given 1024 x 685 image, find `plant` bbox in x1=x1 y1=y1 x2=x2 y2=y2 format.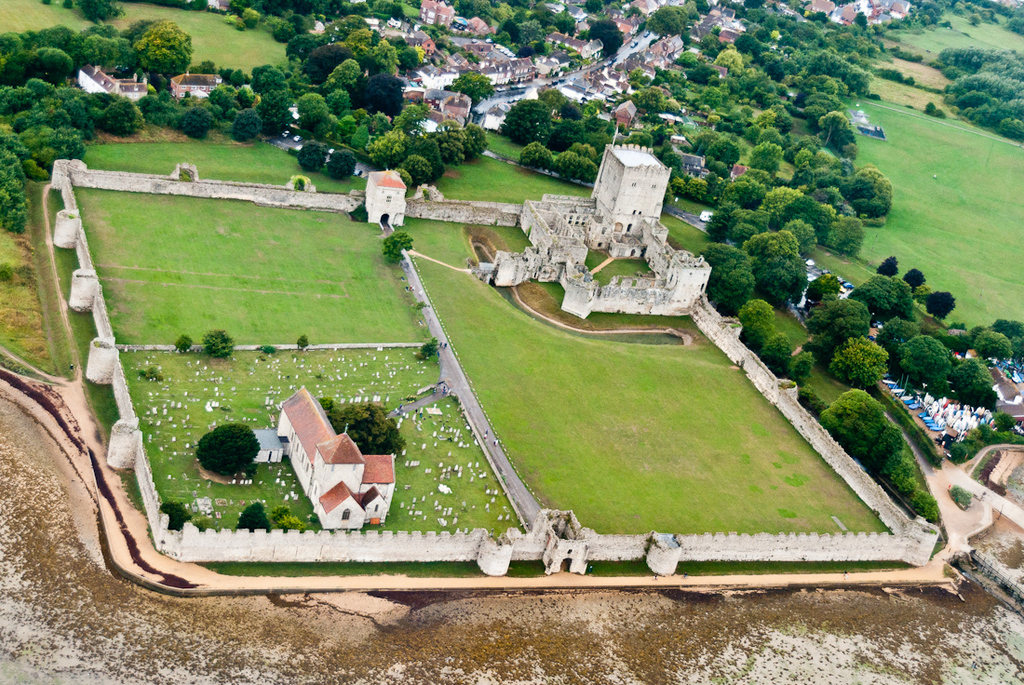
x1=169 y1=337 x2=201 y2=351.
